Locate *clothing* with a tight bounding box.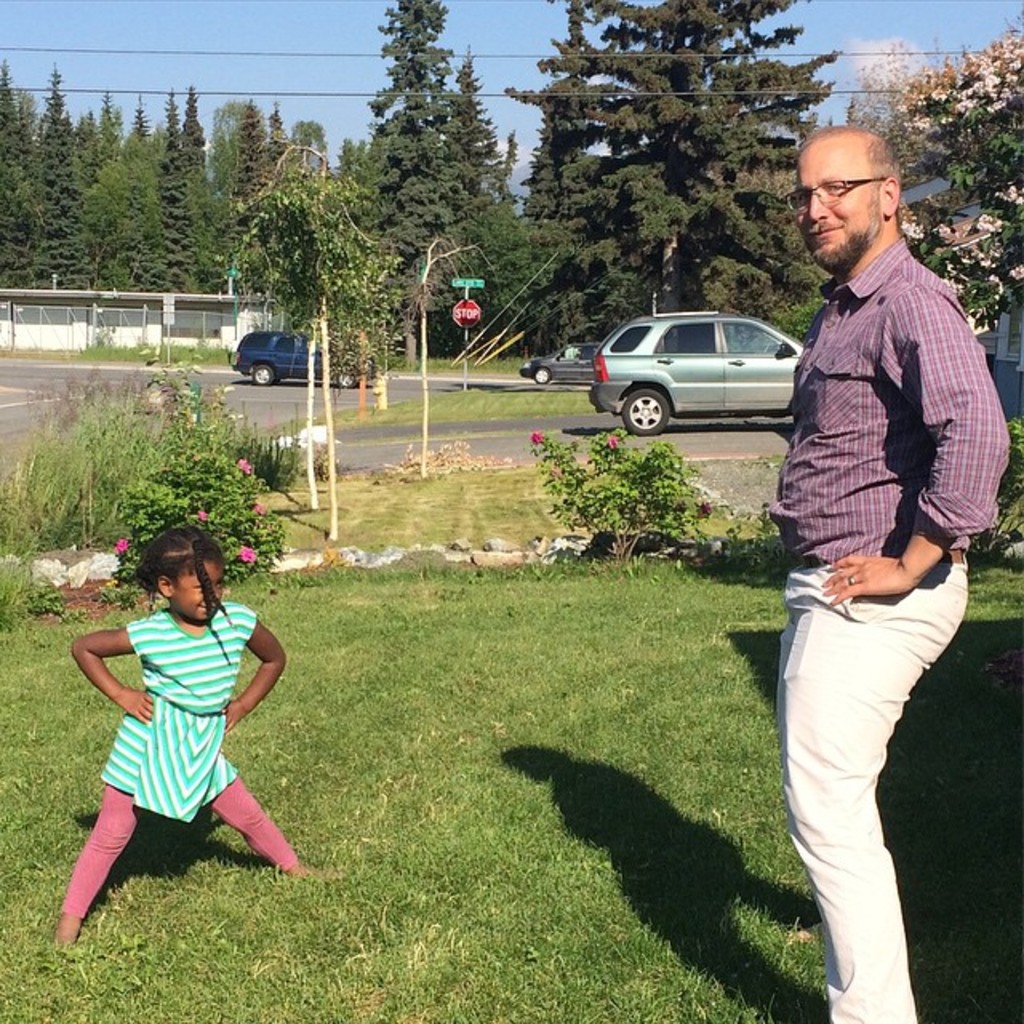
(left=762, top=229, right=1021, bottom=1022).
